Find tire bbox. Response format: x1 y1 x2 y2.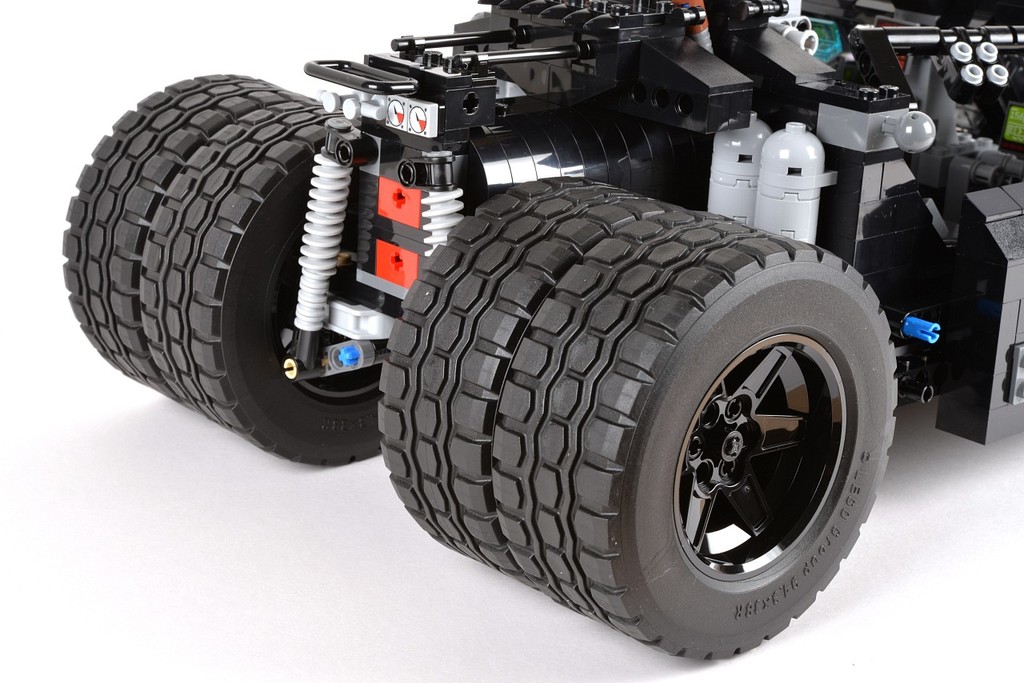
65 72 315 404.
